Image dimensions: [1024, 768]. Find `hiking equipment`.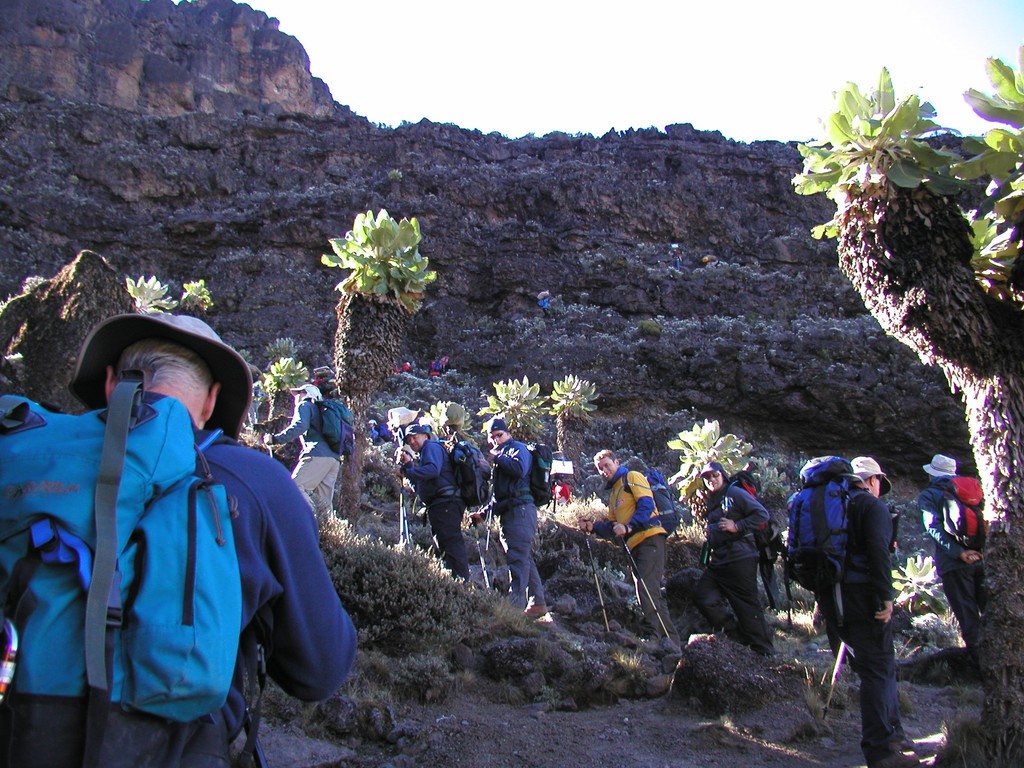
l=497, t=440, r=558, b=515.
